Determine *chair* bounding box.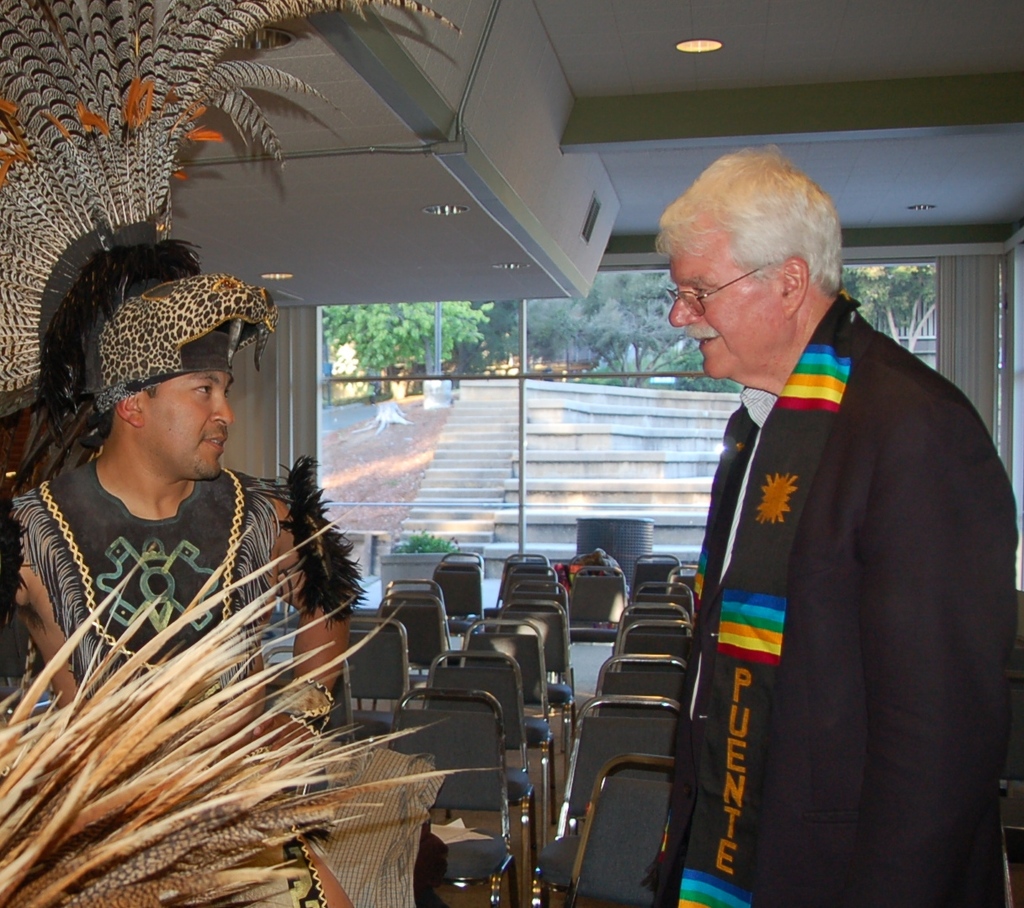
Determined: (376, 577, 456, 659).
